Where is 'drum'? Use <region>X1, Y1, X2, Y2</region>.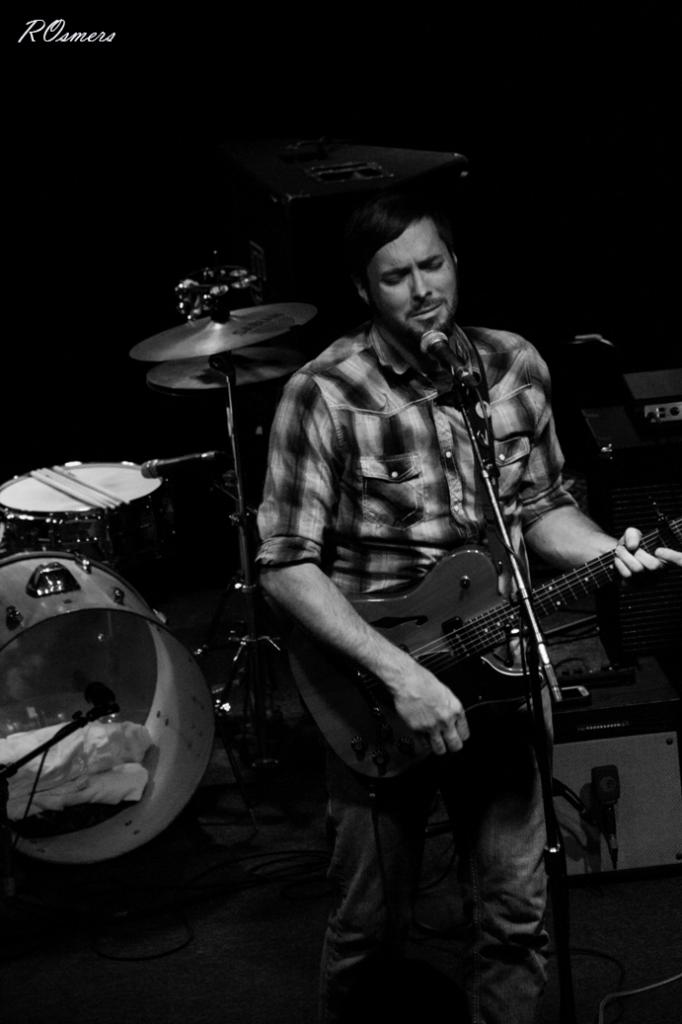
<region>0, 549, 219, 872</region>.
